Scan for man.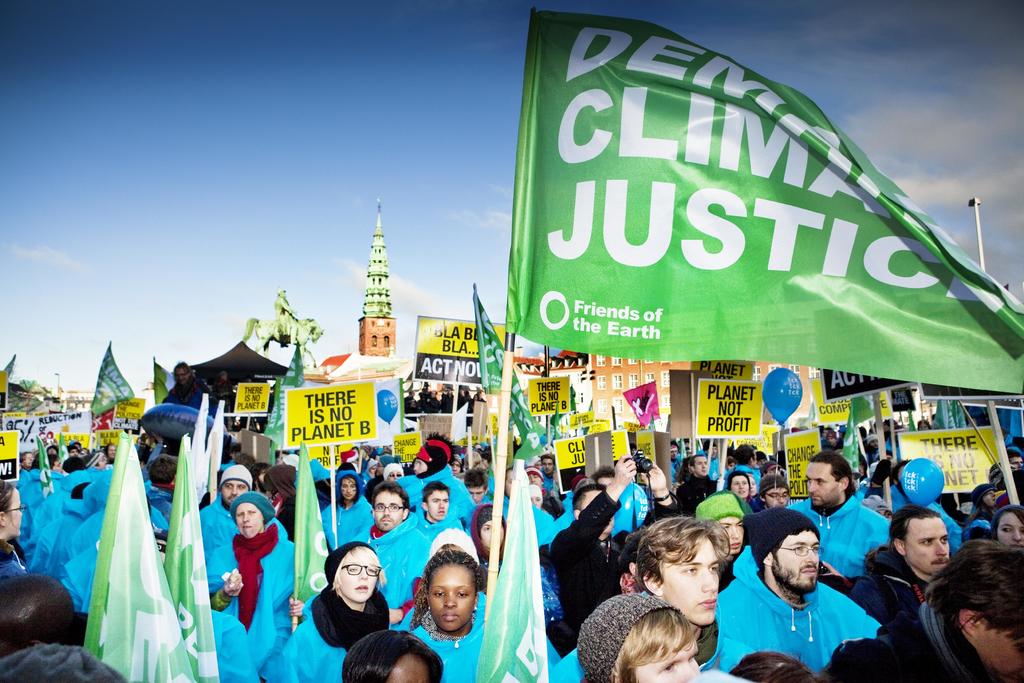
Scan result: (275, 286, 301, 349).
